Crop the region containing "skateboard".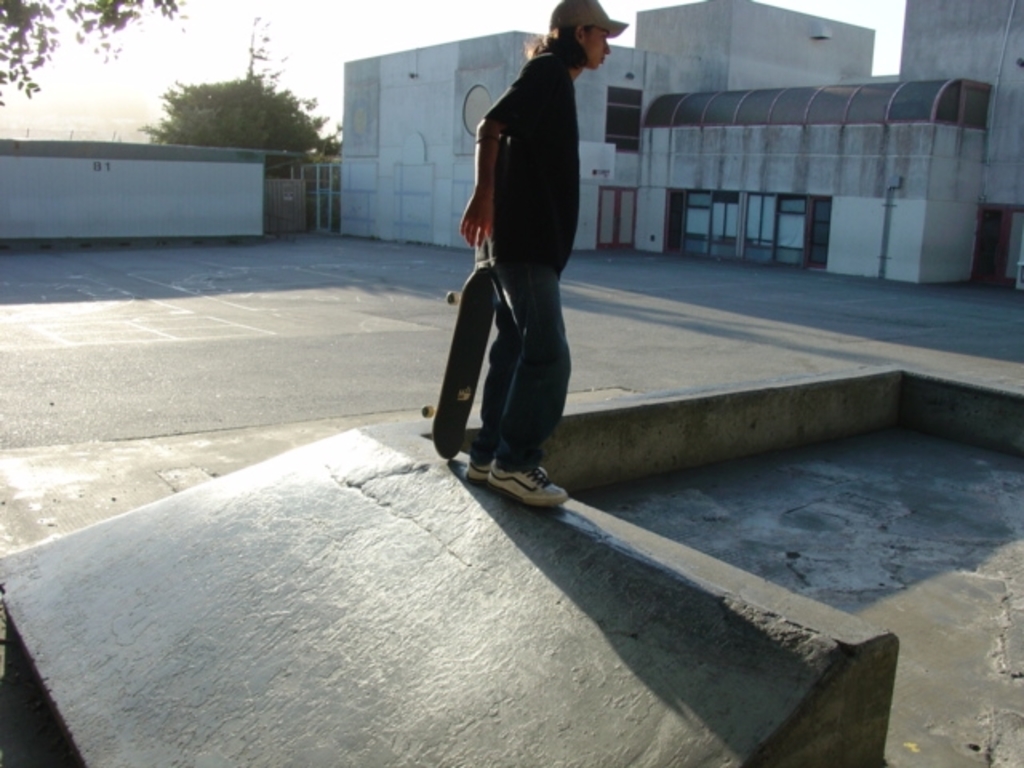
Crop region: bbox(421, 261, 499, 464).
